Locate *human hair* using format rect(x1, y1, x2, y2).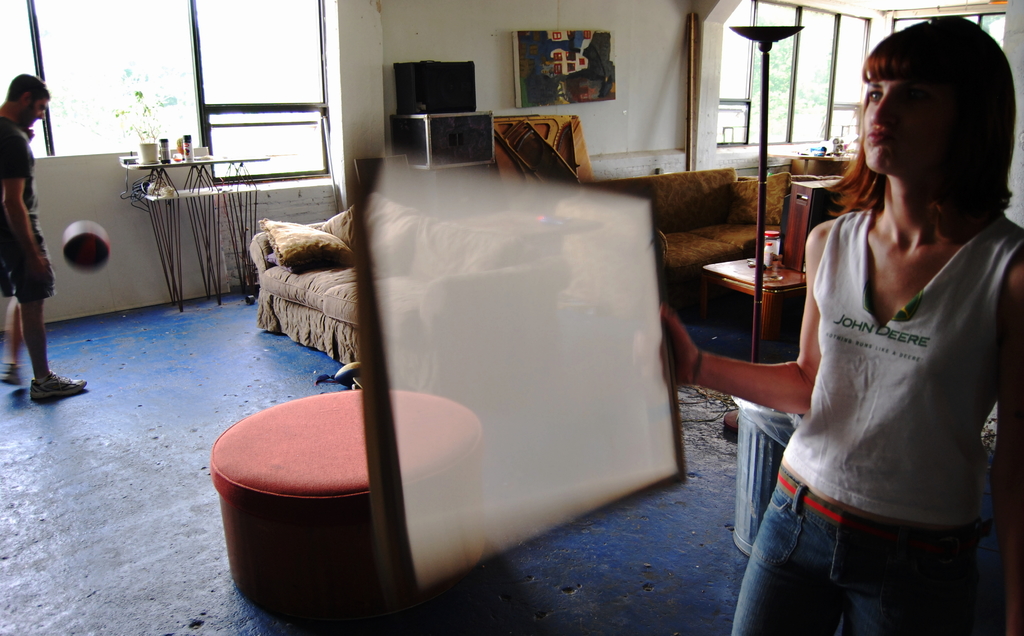
rect(870, 12, 1012, 214).
